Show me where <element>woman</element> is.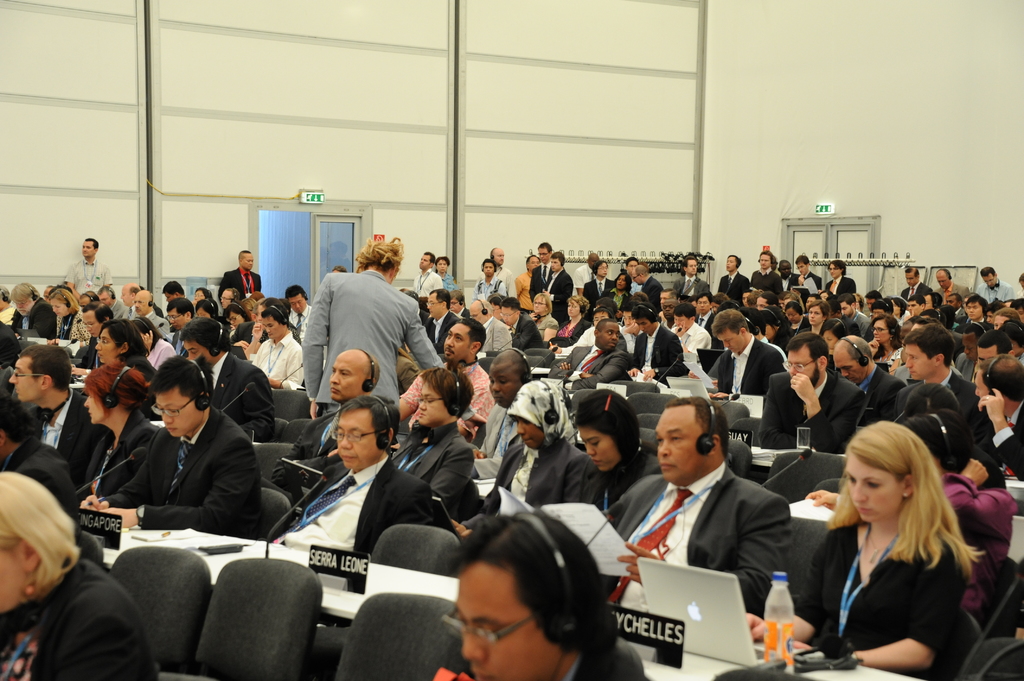
<element>woman</element> is at Rect(48, 291, 79, 340).
